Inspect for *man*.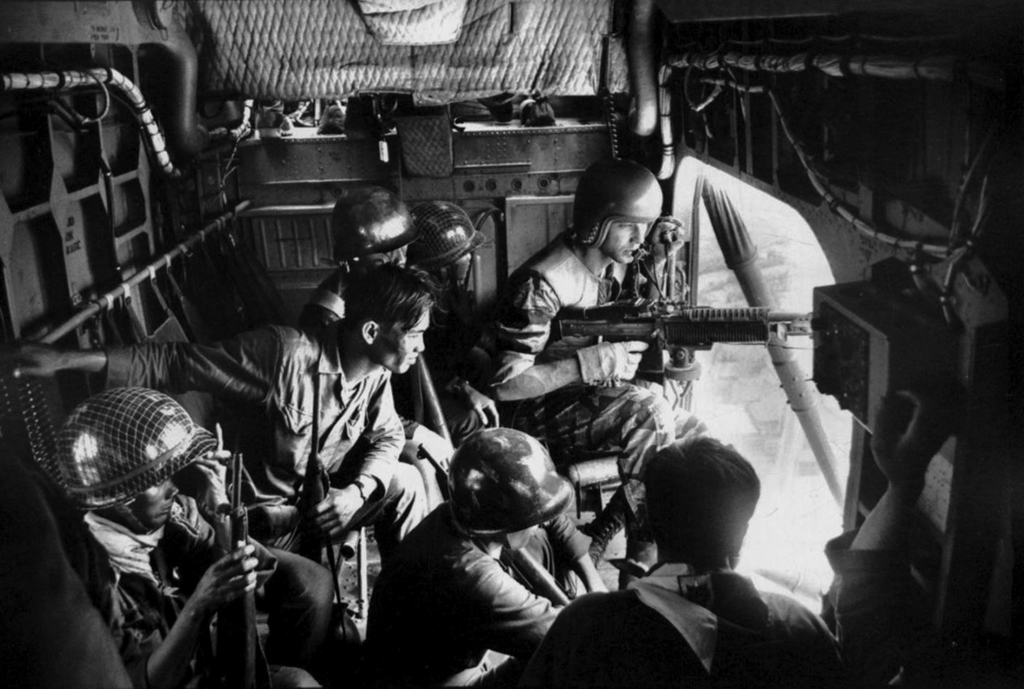
Inspection: region(364, 423, 605, 688).
